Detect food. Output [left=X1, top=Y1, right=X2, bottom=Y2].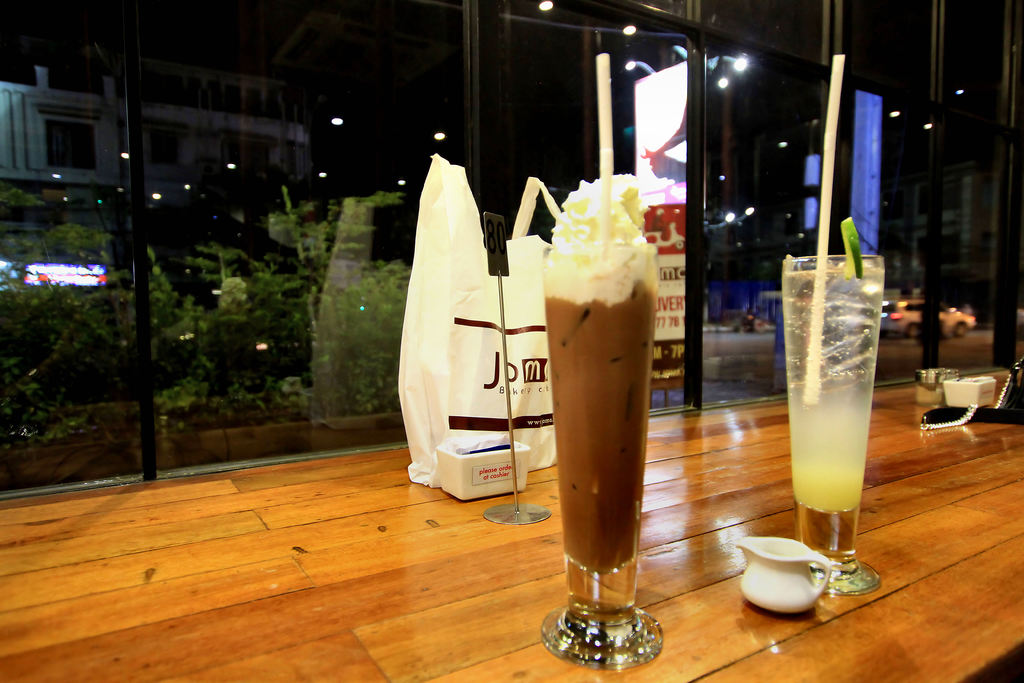
[left=542, top=172, right=640, bottom=572].
